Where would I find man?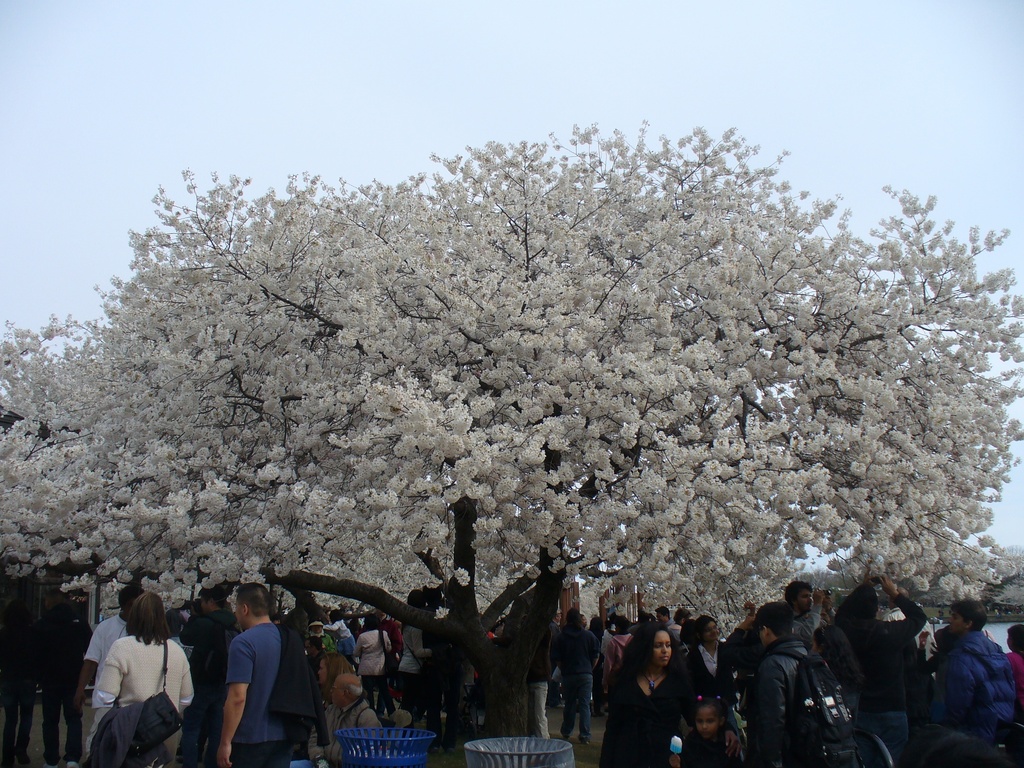
At (359, 609, 403, 719).
